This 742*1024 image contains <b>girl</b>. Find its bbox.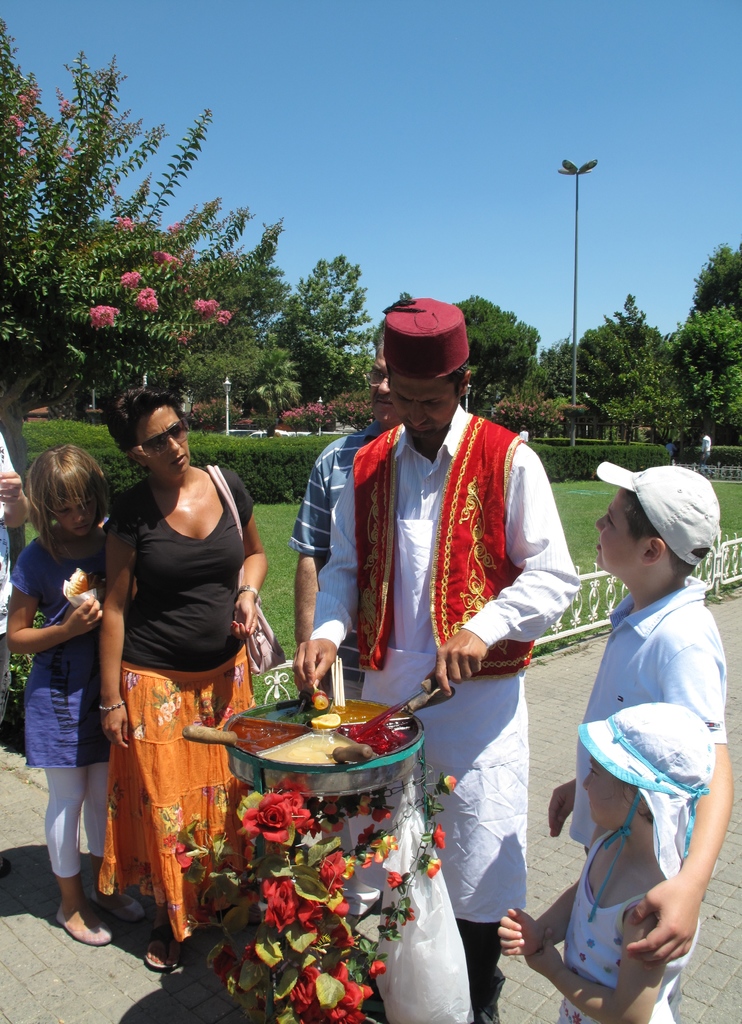
[left=475, top=698, right=714, bottom=1023].
